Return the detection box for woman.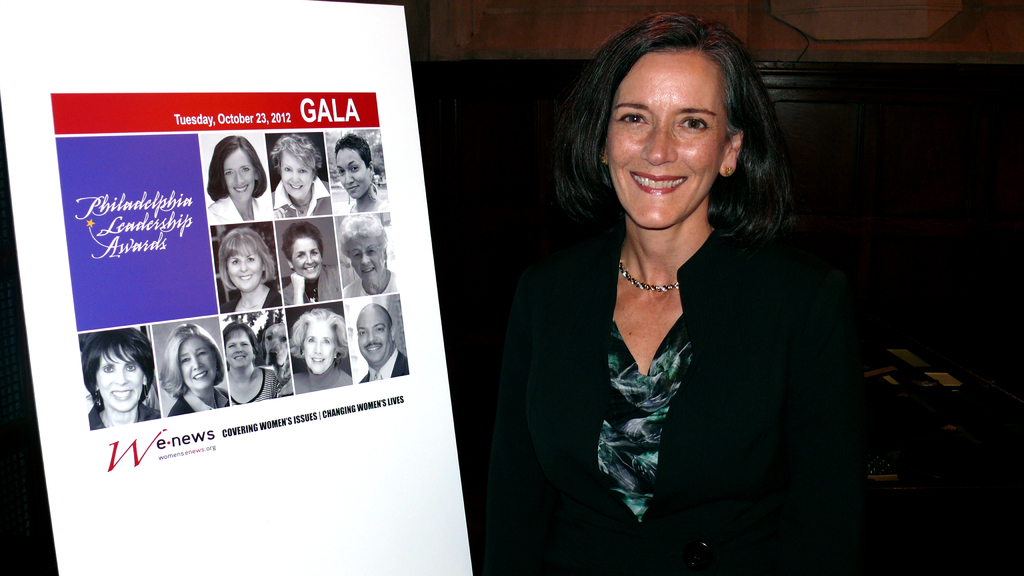
[x1=227, y1=326, x2=275, y2=407].
